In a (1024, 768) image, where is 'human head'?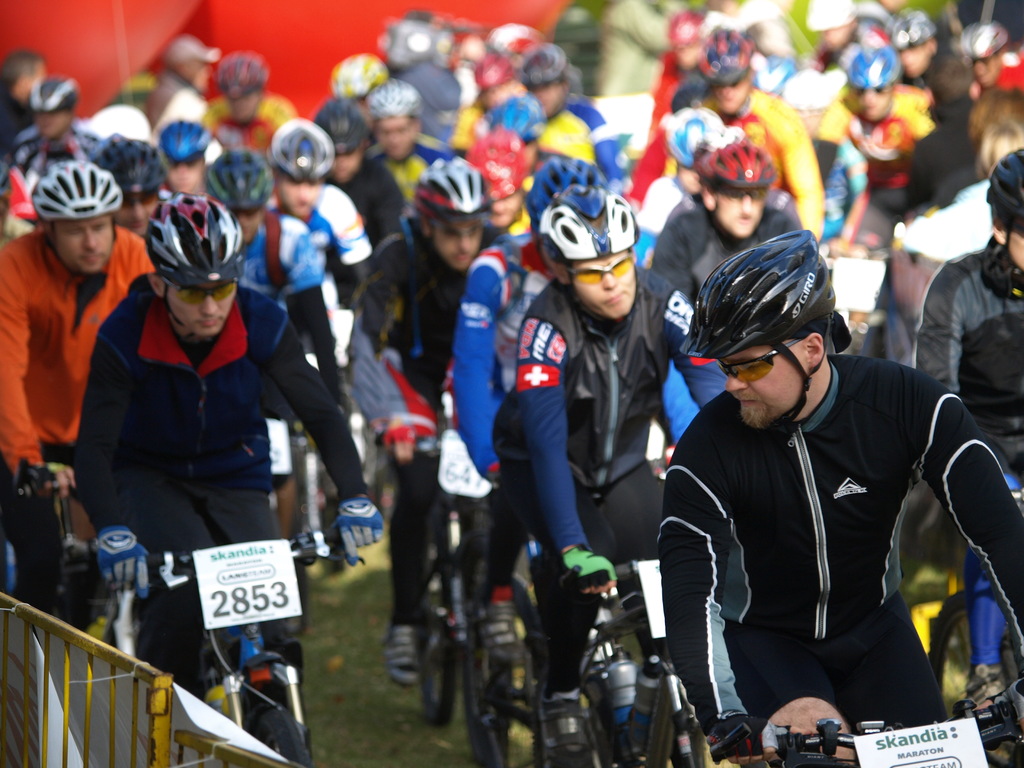
(x1=481, y1=94, x2=551, y2=176).
